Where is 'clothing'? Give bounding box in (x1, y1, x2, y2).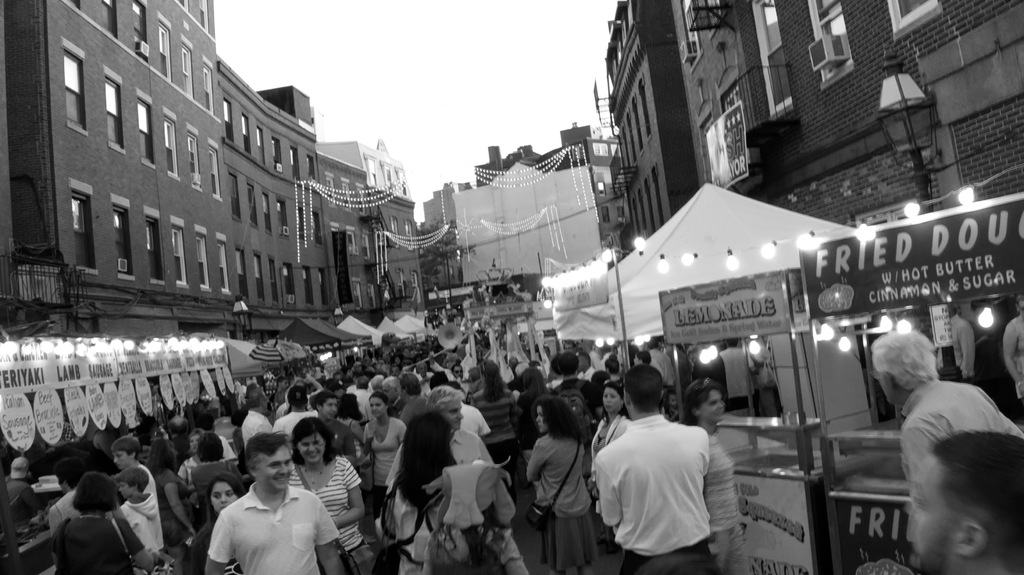
(238, 411, 273, 450).
